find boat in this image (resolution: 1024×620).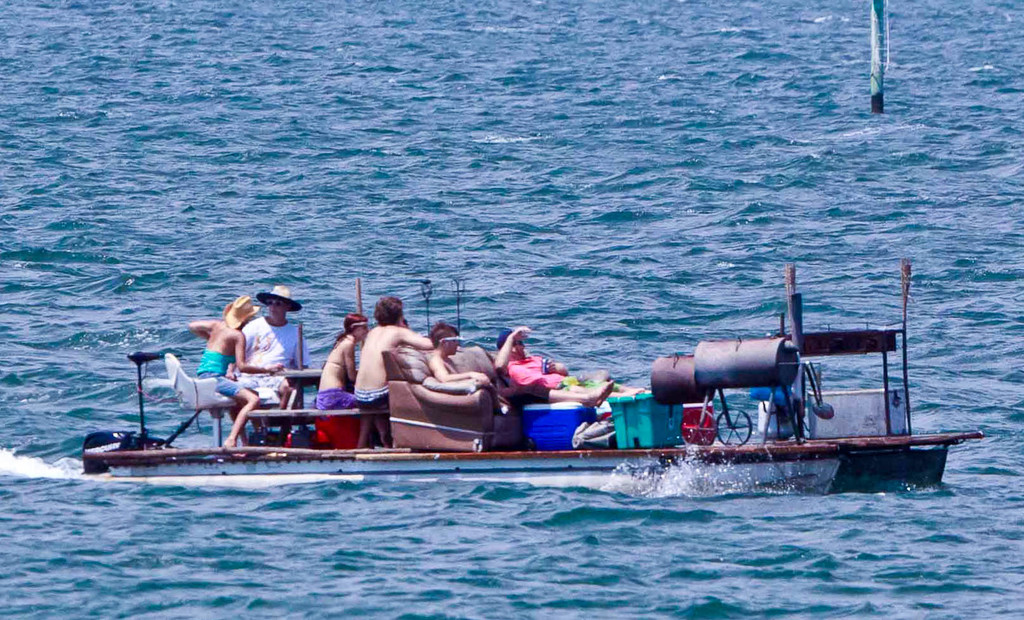
detection(128, 236, 936, 536).
